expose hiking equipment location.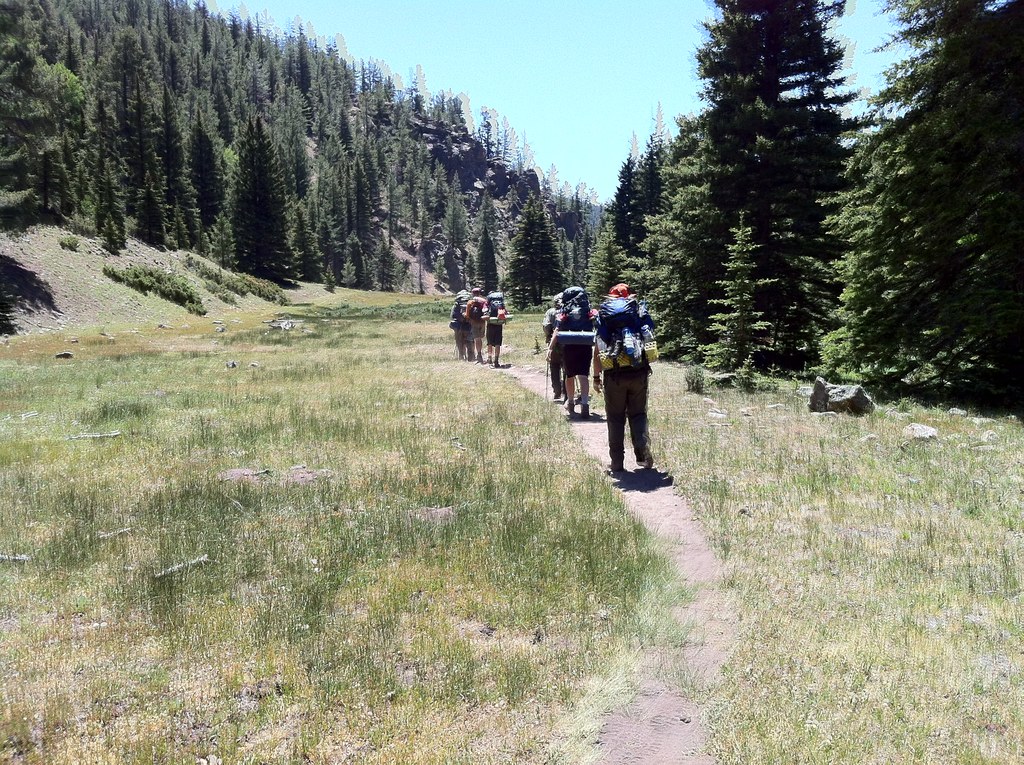
Exposed at (469, 298, 485, 320).
